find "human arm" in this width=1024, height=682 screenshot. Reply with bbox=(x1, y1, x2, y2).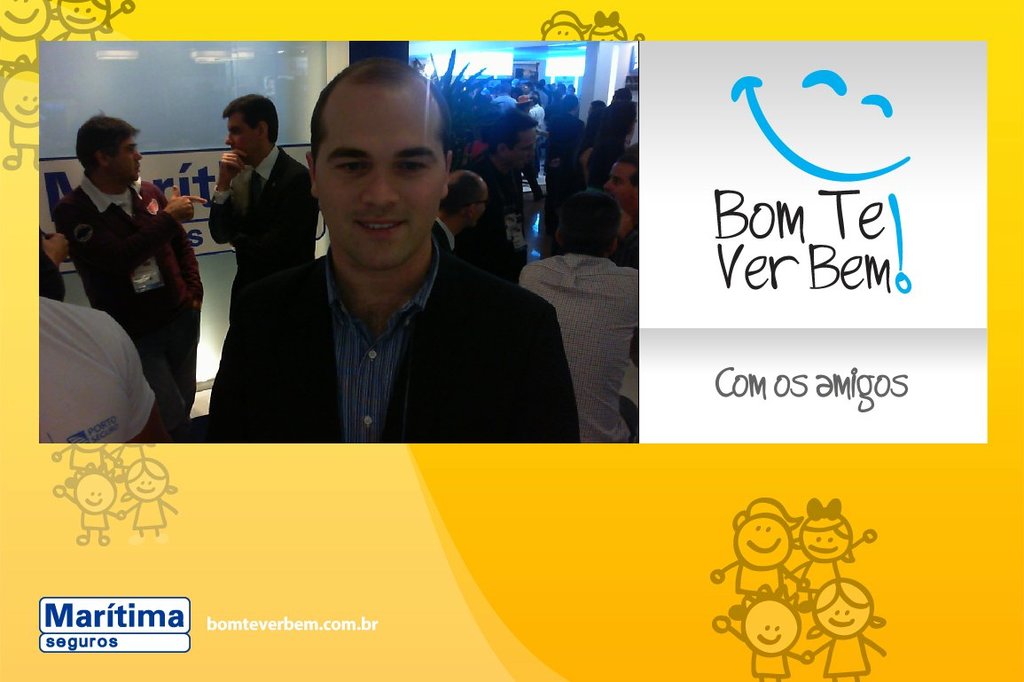
bbox=(525, 302, 589, 451).
